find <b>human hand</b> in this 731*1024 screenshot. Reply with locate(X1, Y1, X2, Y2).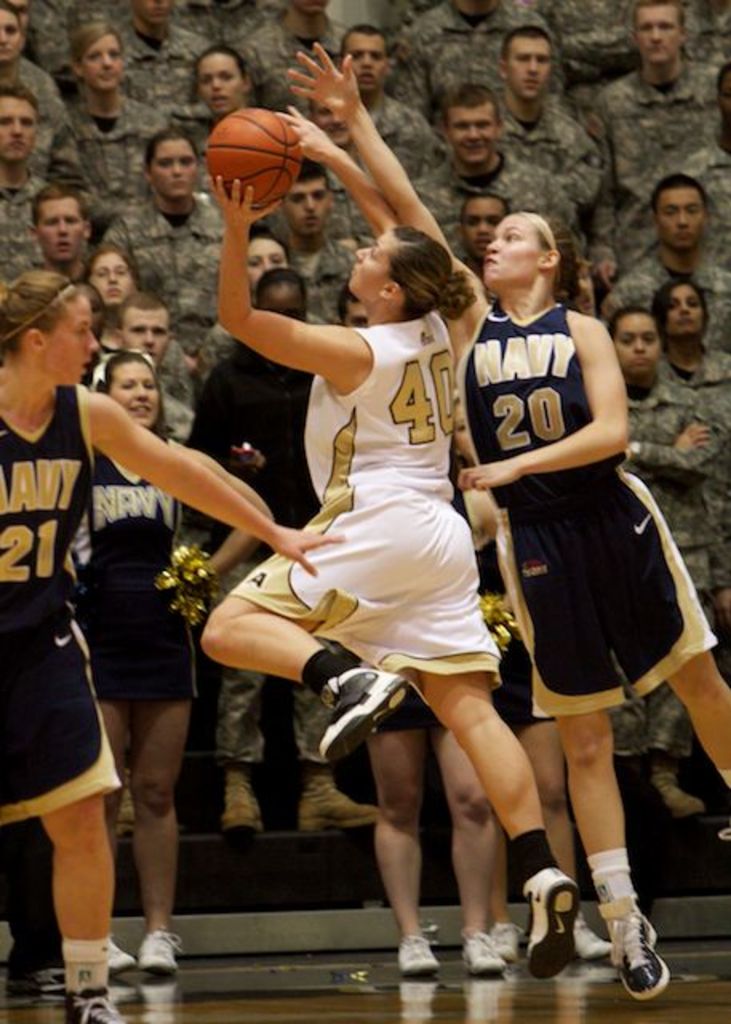
locate(206, 173, 283, 235).
